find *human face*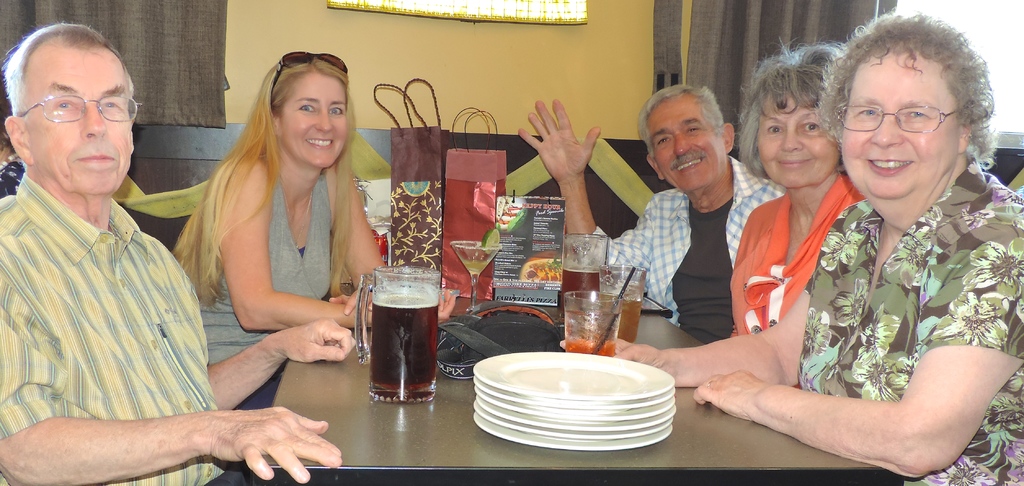
rect(842, 51, 951, 185)
